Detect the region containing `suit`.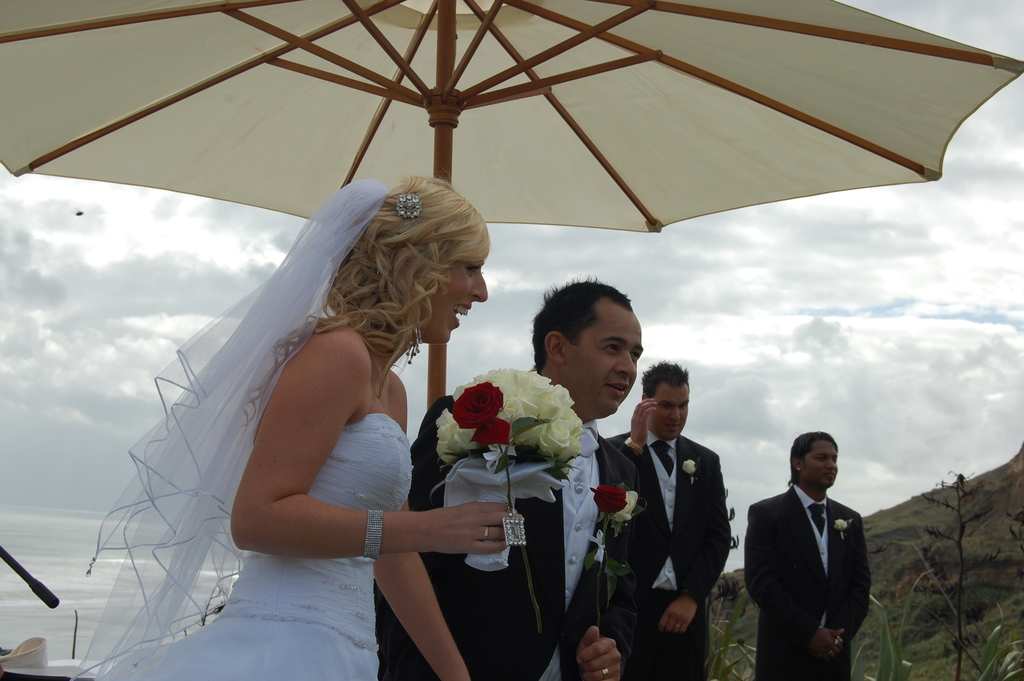
bbox=[605, 432, 731, 680].
